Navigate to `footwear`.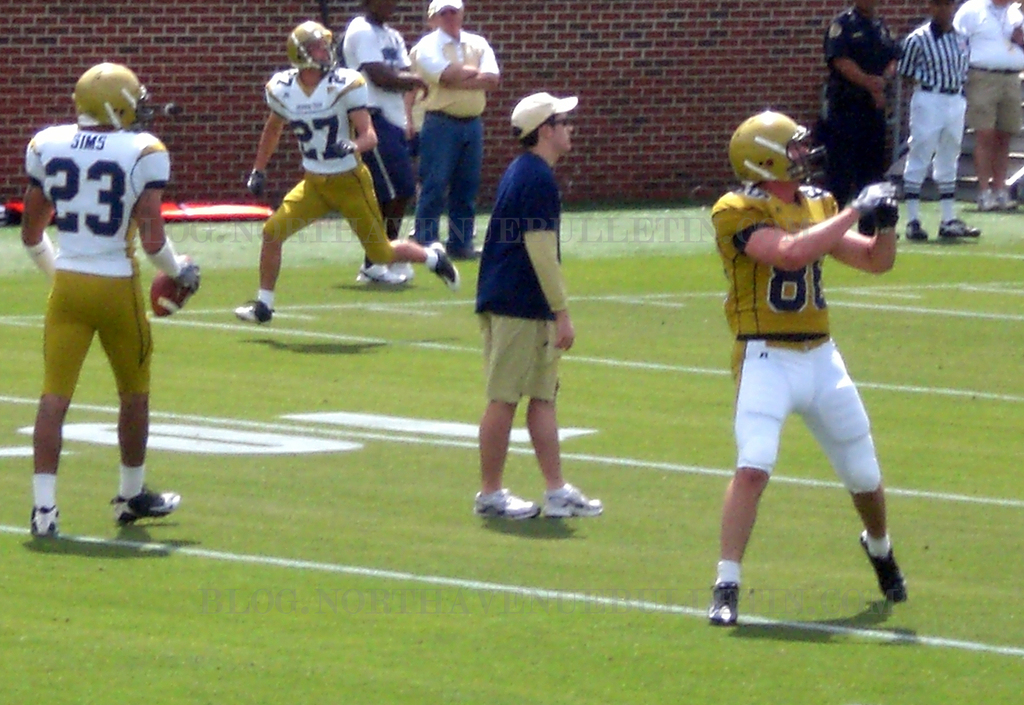
Navigation target: 121 478 192 534.
